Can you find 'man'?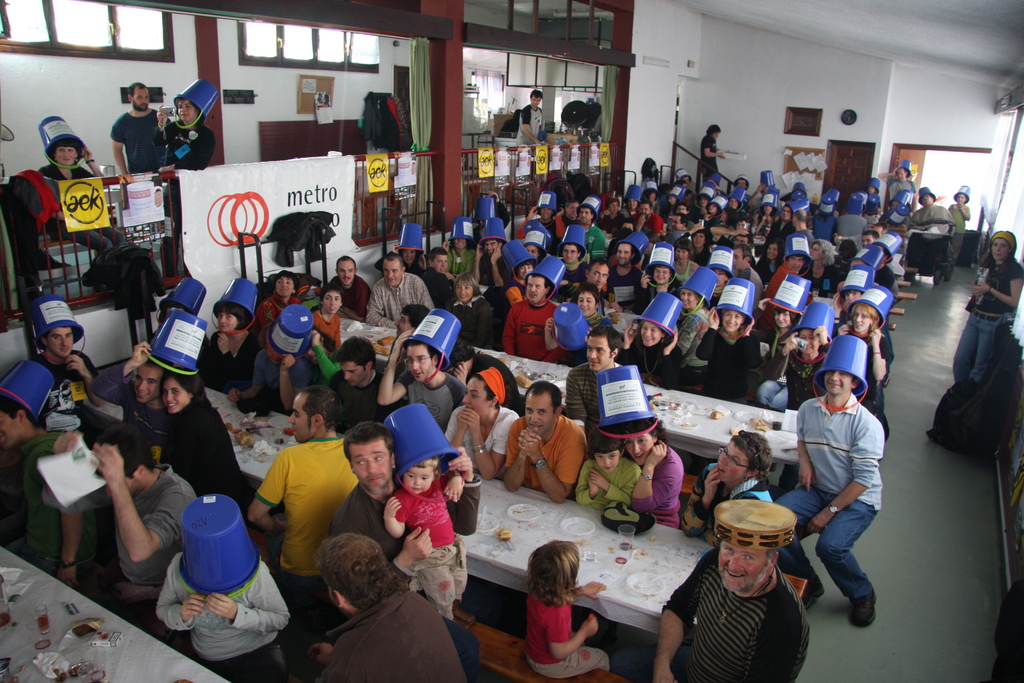
Yes, bounding box: BBox(335, 333, 386, 427).
